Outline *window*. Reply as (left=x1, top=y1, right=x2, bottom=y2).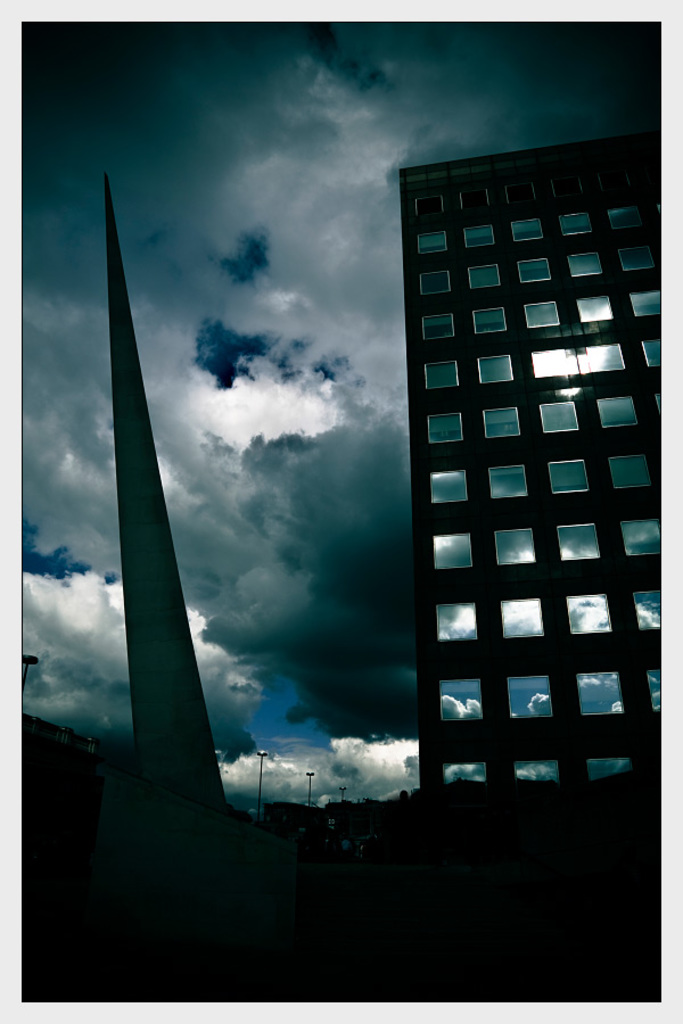
(left=549, top=176, right=578, bottom=197).
